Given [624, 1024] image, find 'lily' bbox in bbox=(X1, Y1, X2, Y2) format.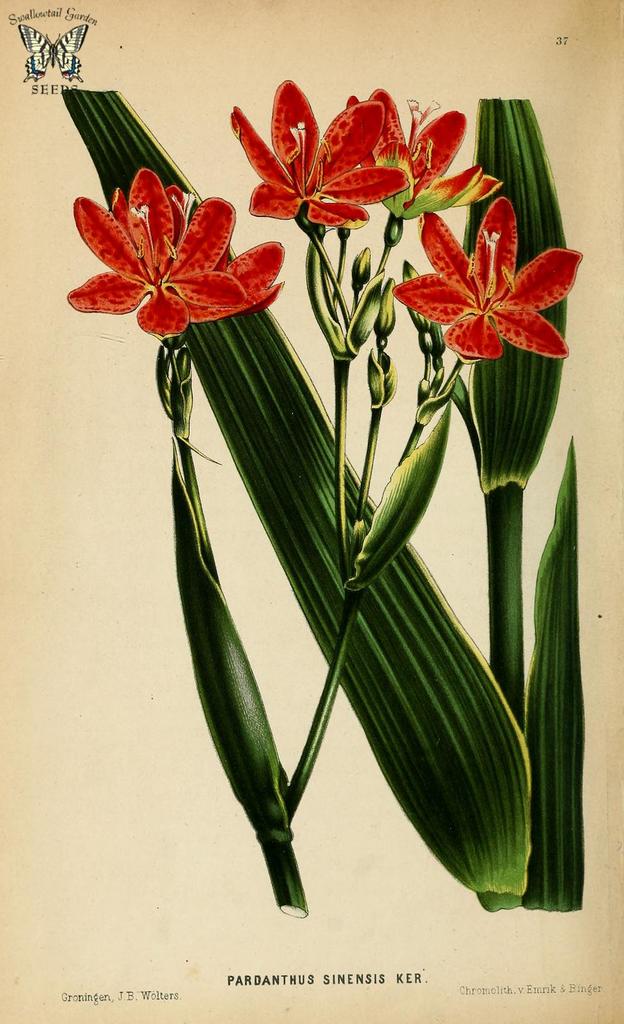
bbox=(69, 168, 287, 340).
